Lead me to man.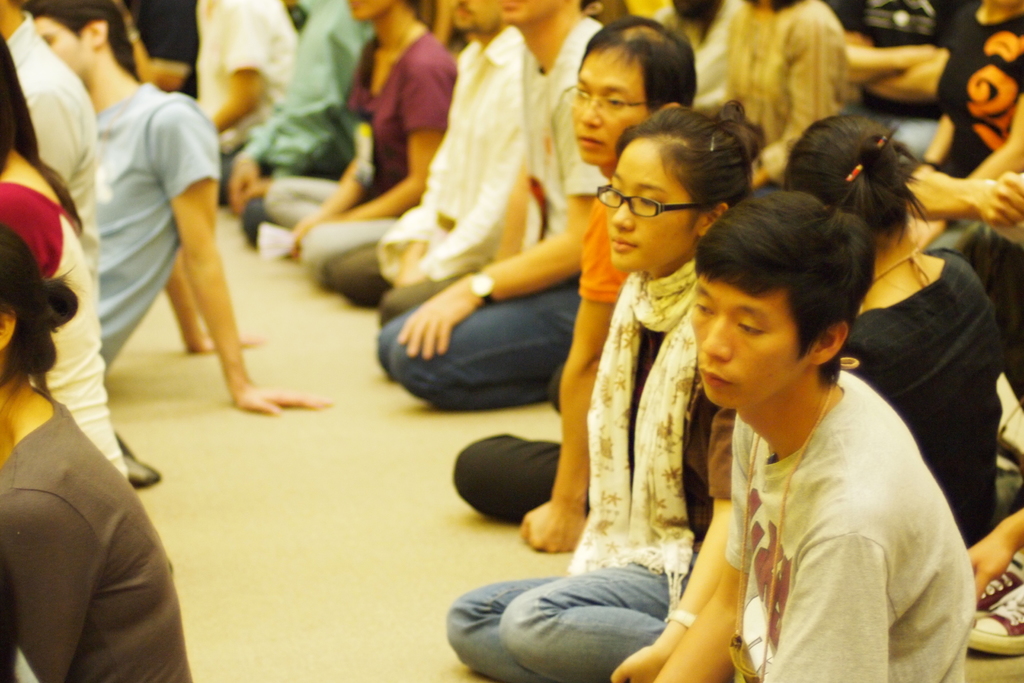
Lead to (left=372, top=0, right=629, bottom=404).
